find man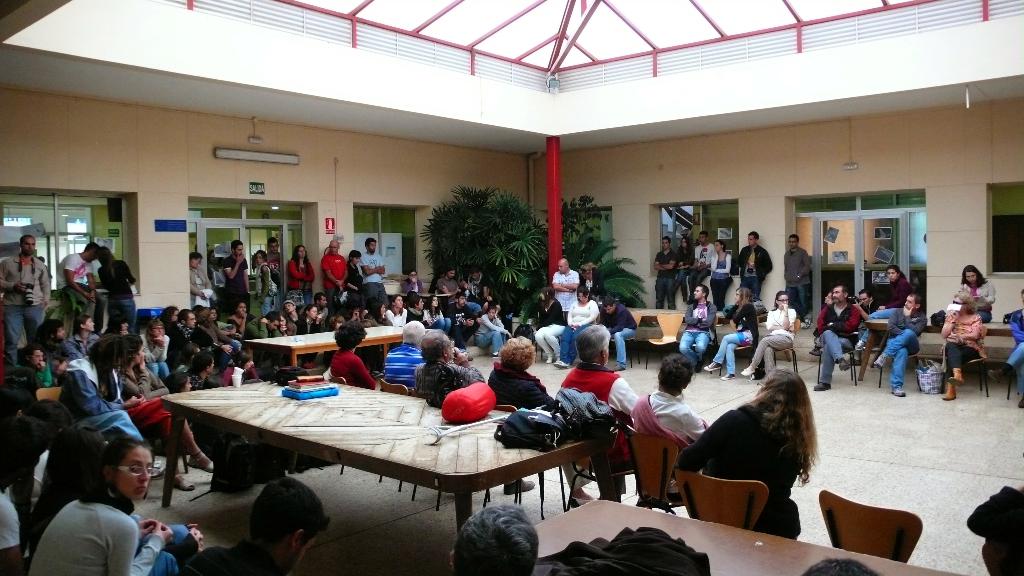
14, 344, 56, 387
